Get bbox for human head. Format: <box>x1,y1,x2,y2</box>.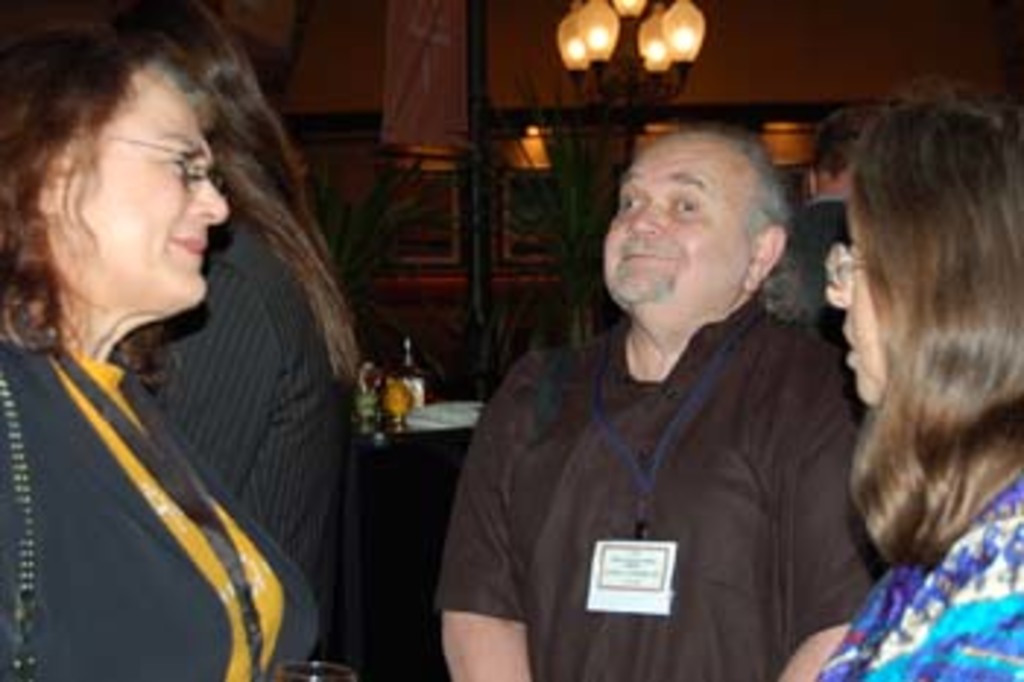
<box>802,100,884,199</box>.
